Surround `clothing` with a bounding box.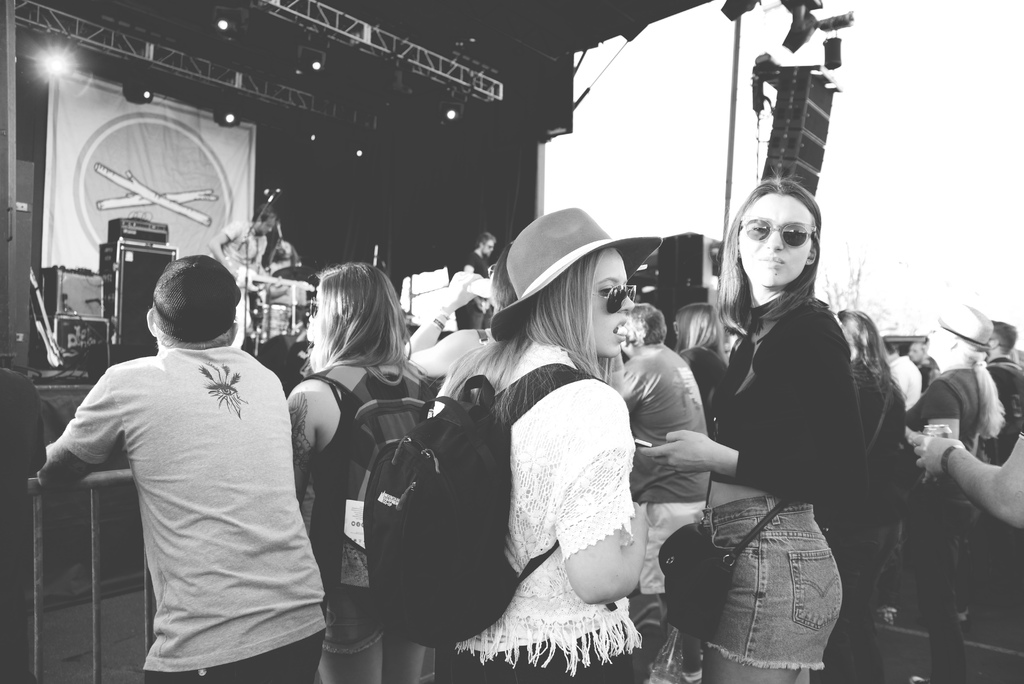
906/357/975/683.
